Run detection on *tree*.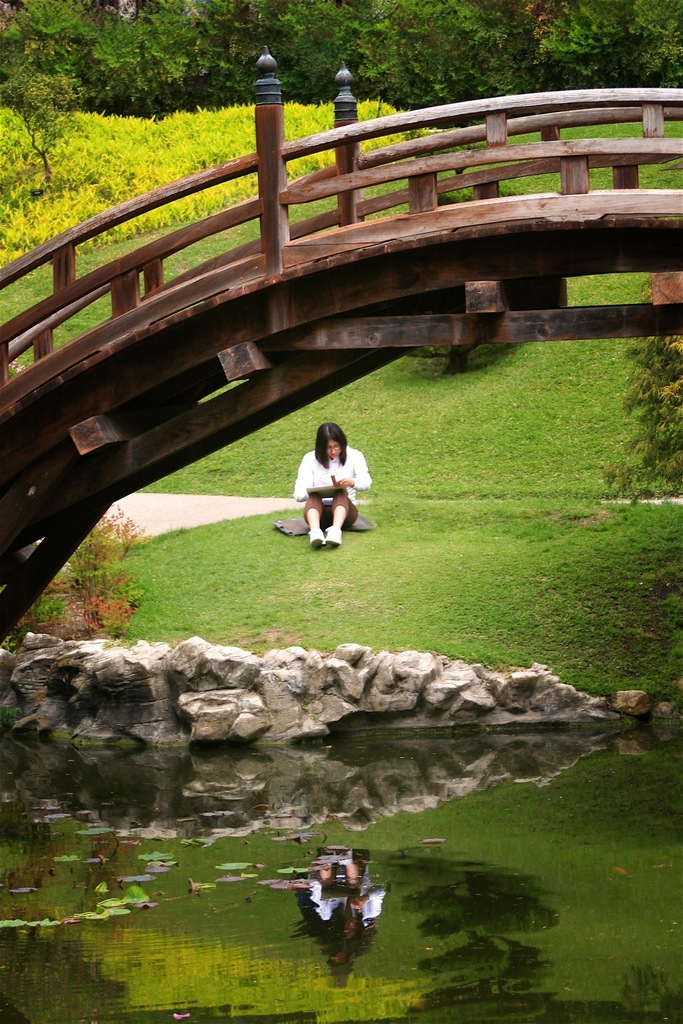
Result: [527,0,682,95].
